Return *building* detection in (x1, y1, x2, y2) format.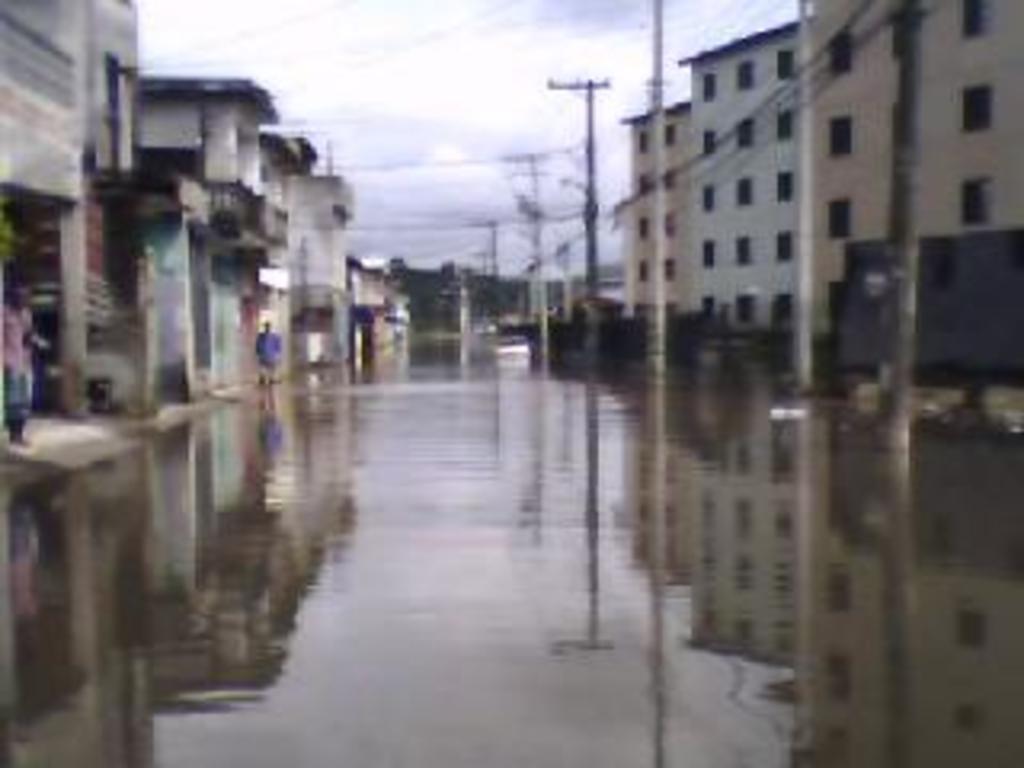
(608, 0, 1021, 362).
